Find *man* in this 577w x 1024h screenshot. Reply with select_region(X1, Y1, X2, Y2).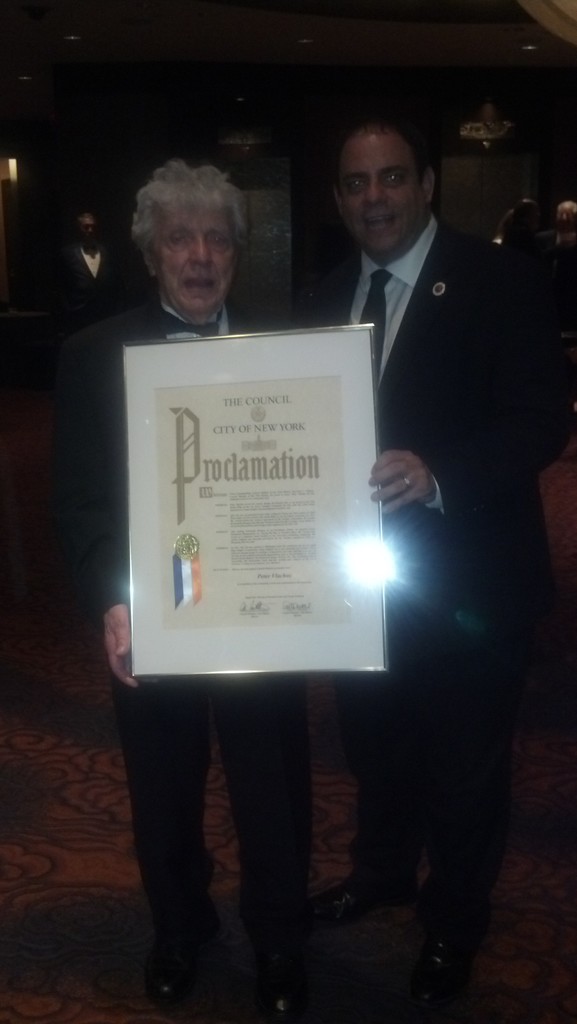
select_region(275, 132, 553, 879).
